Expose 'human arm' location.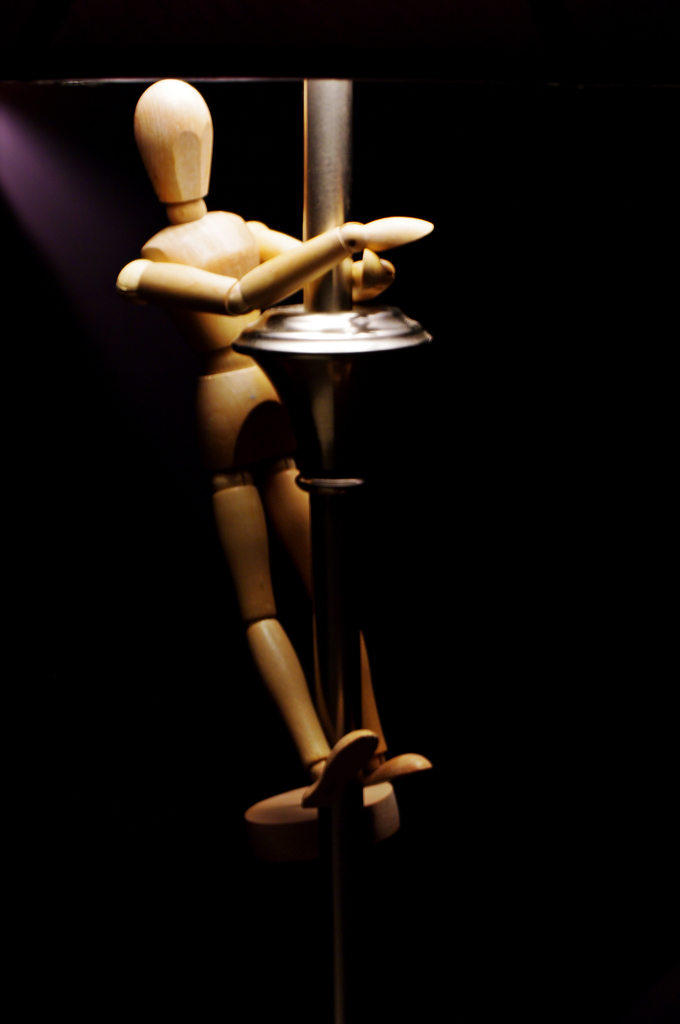
Exposed at Rect(109, 199, 441, 300).
